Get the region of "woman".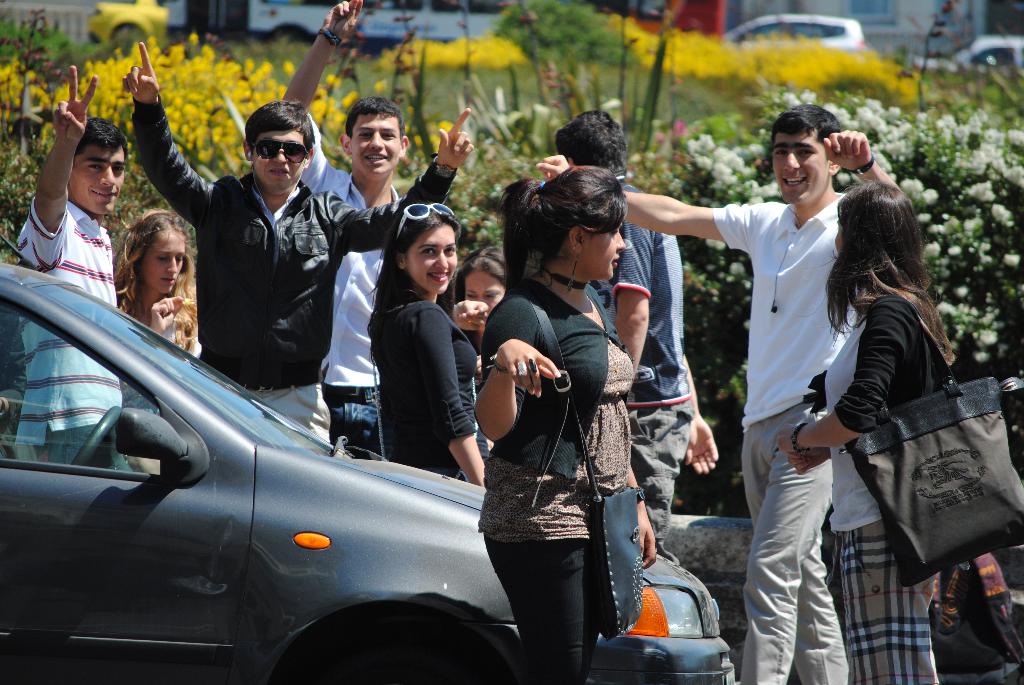
{"left": 362, "top": 201, "right": 491, "bottom": 488}.
